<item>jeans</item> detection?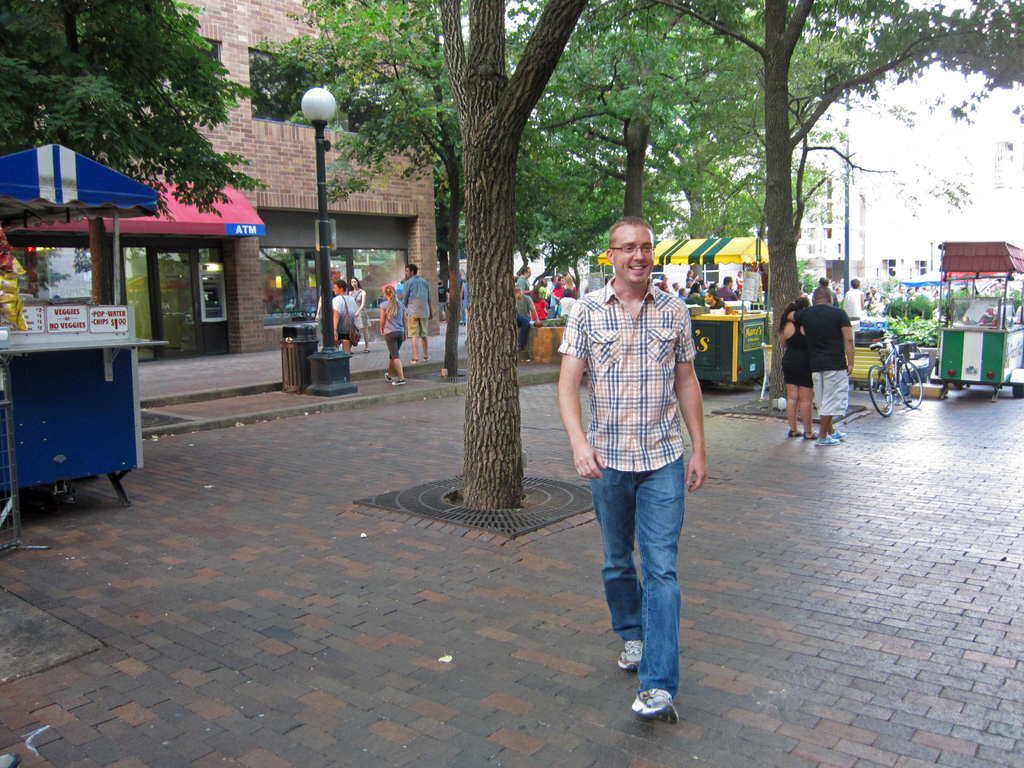
x1=516, y1=315, x2=531, y2=344
